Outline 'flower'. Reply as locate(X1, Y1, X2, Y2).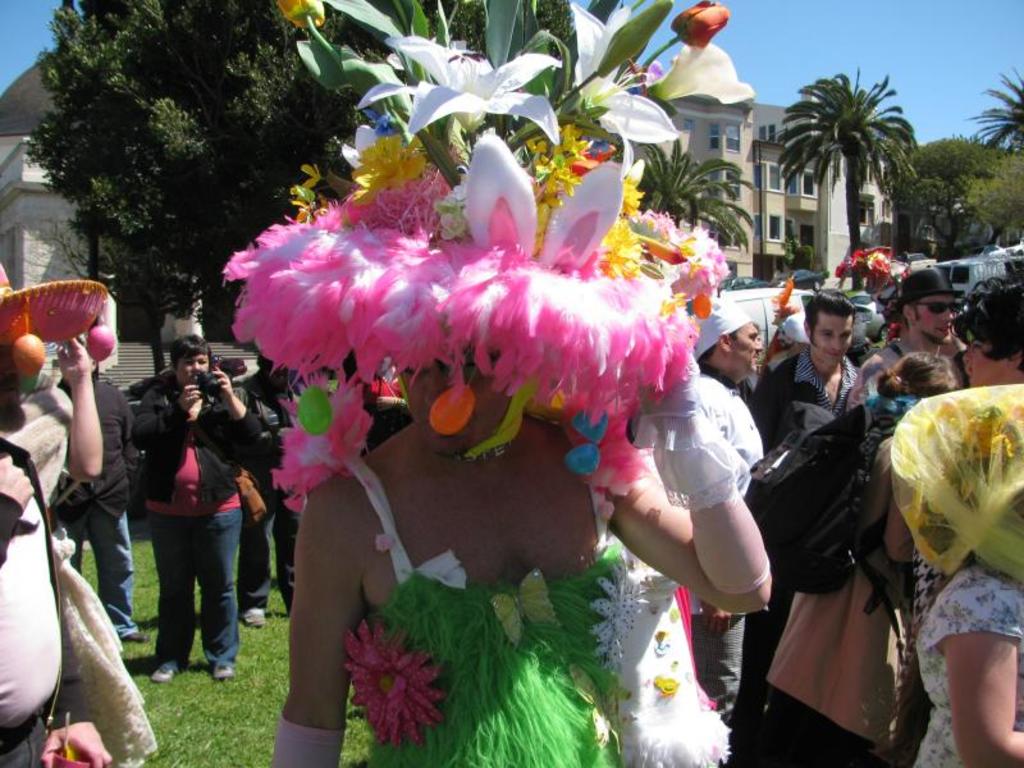
locate(274, 0, 324, 29).
